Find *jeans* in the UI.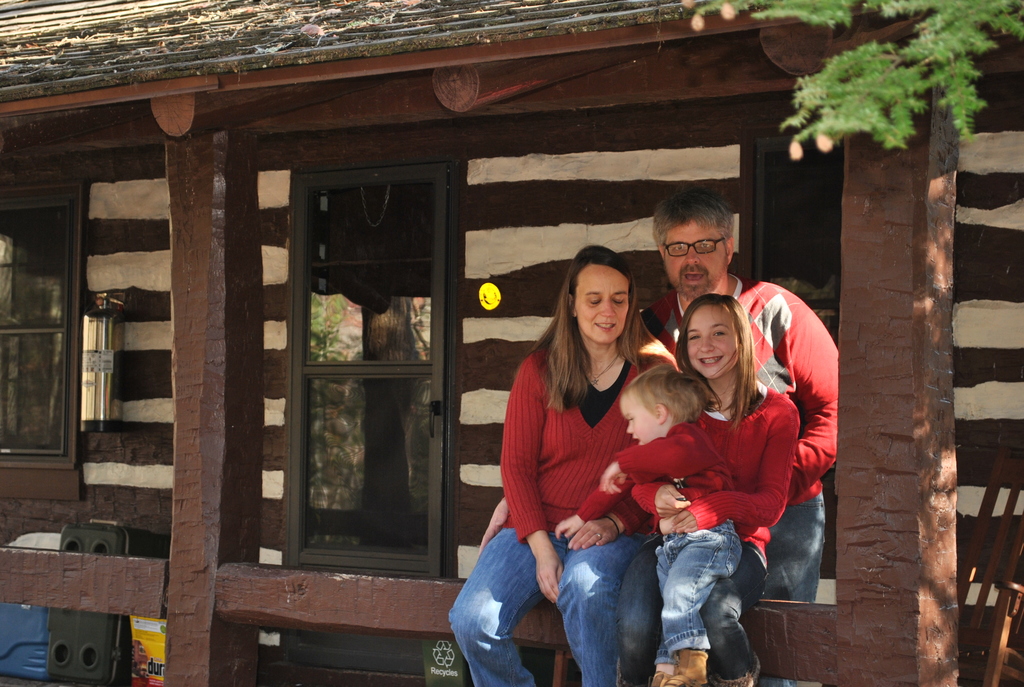
UI element at 760:510:820:594.
